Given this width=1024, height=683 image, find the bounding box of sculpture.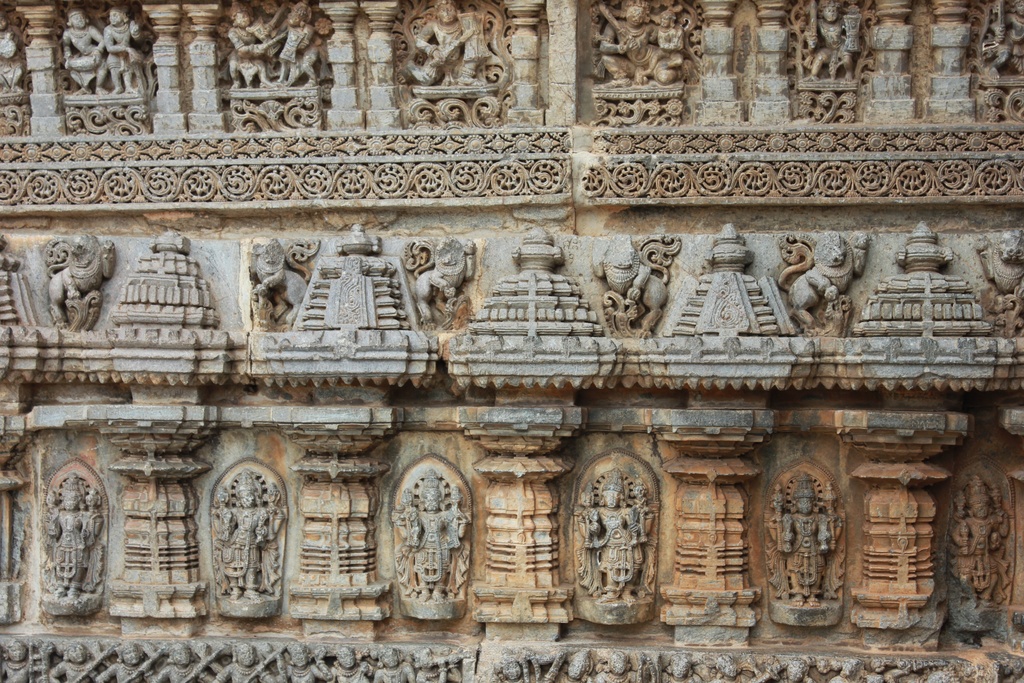
bbox=[62, 222, 113, 334].
